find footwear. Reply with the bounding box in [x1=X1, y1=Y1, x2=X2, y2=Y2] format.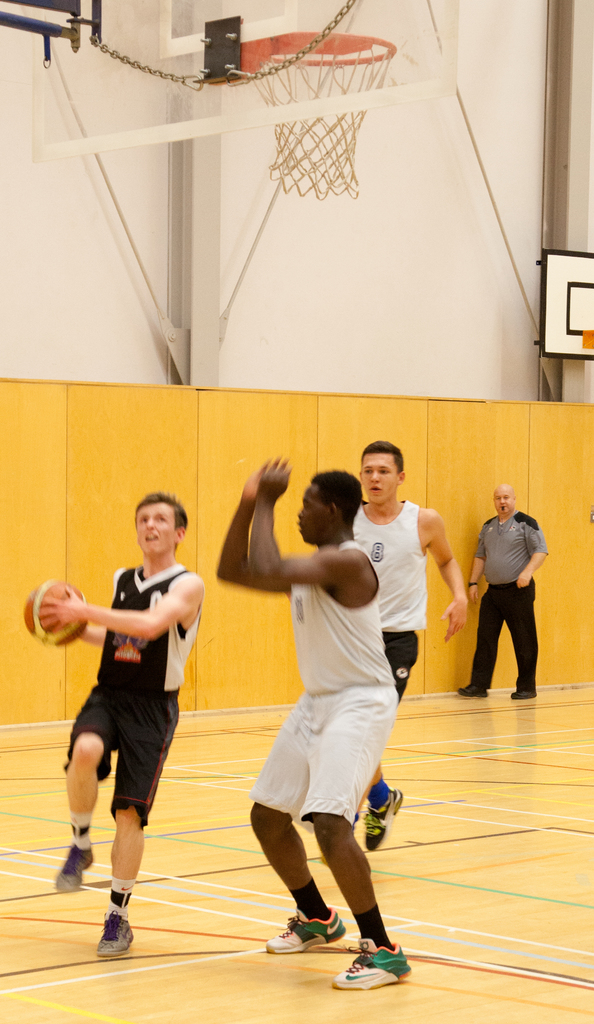
[x1=508, y1=690, x2=536, y2=698].
